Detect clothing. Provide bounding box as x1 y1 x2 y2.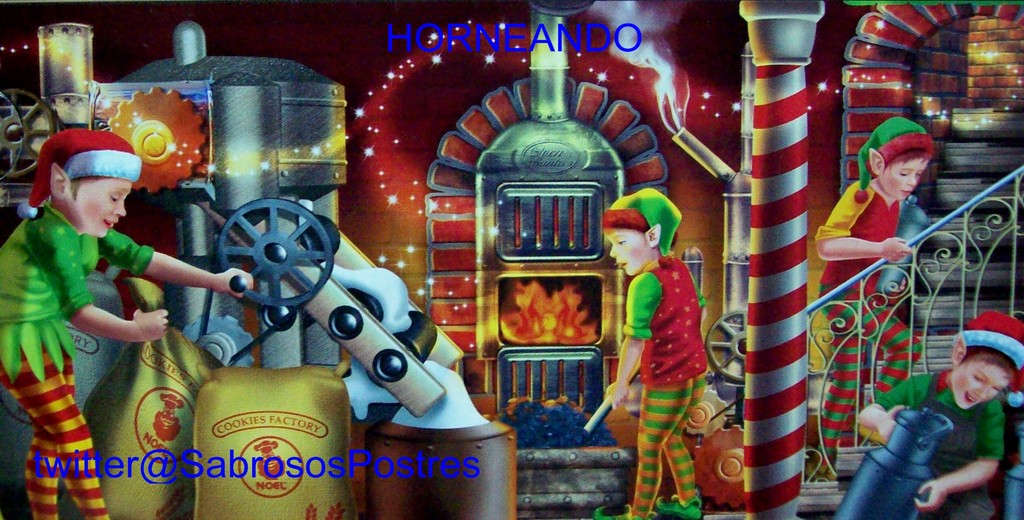
877 365 1004 519.
